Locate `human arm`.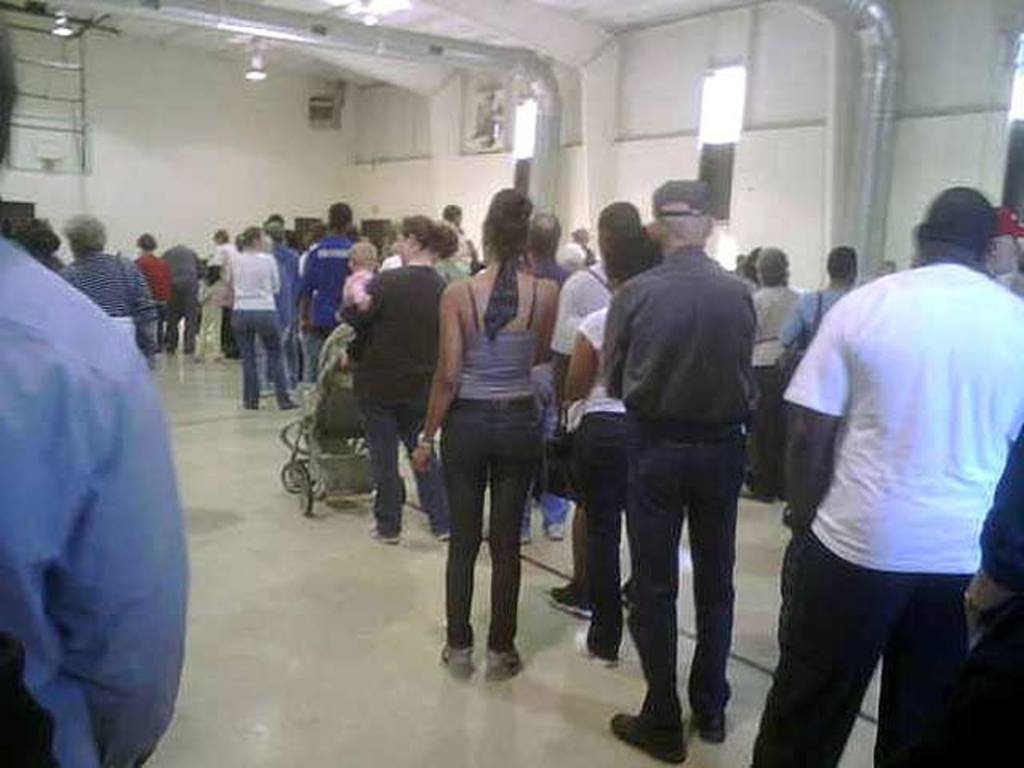
Bounding box: locate(134, 262, 162, 362).
